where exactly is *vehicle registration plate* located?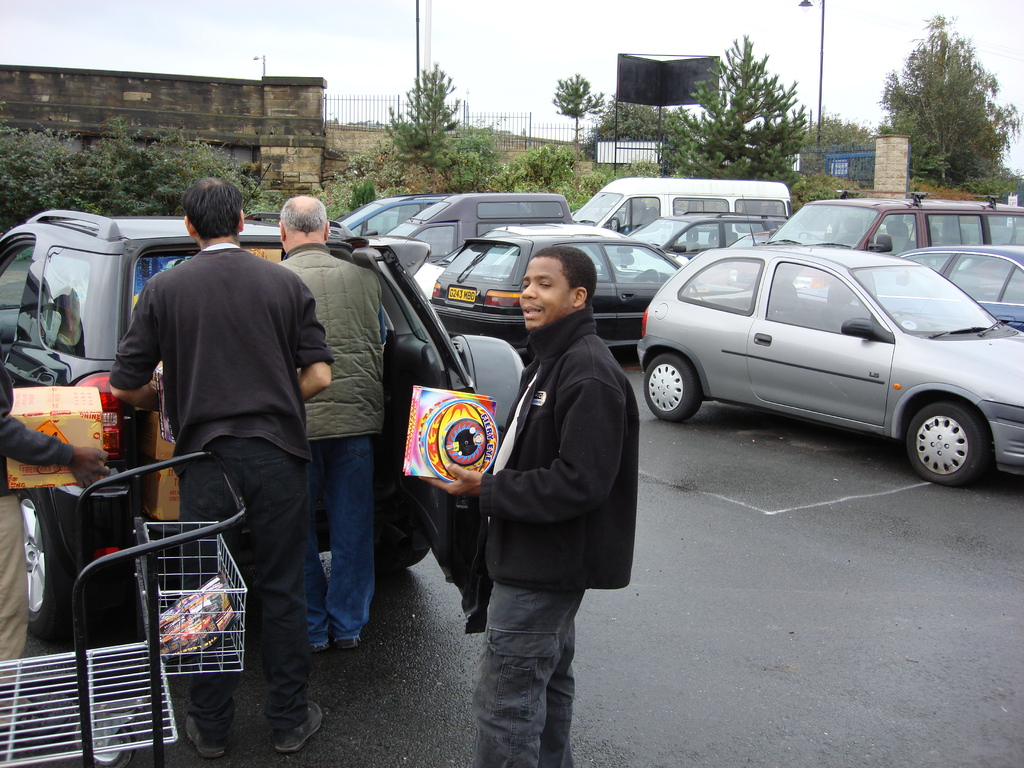
Its bounding box is l=447, t=287, r=477, b=301.
